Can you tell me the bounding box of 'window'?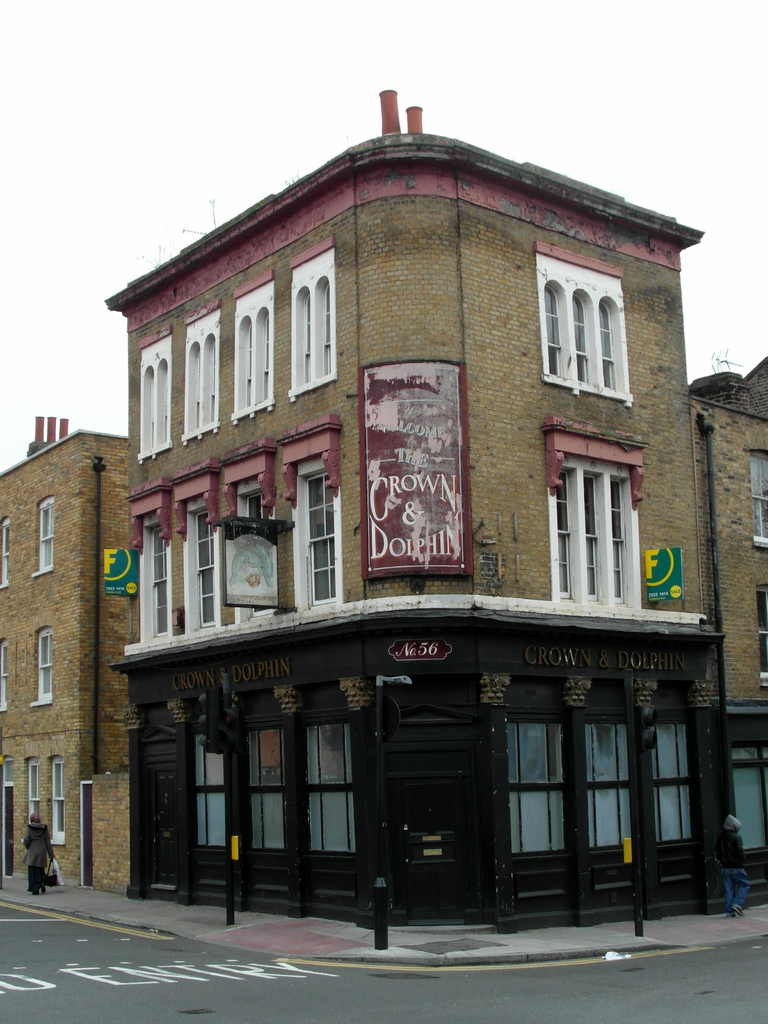
bbox=(289, 233, 343, 404).
